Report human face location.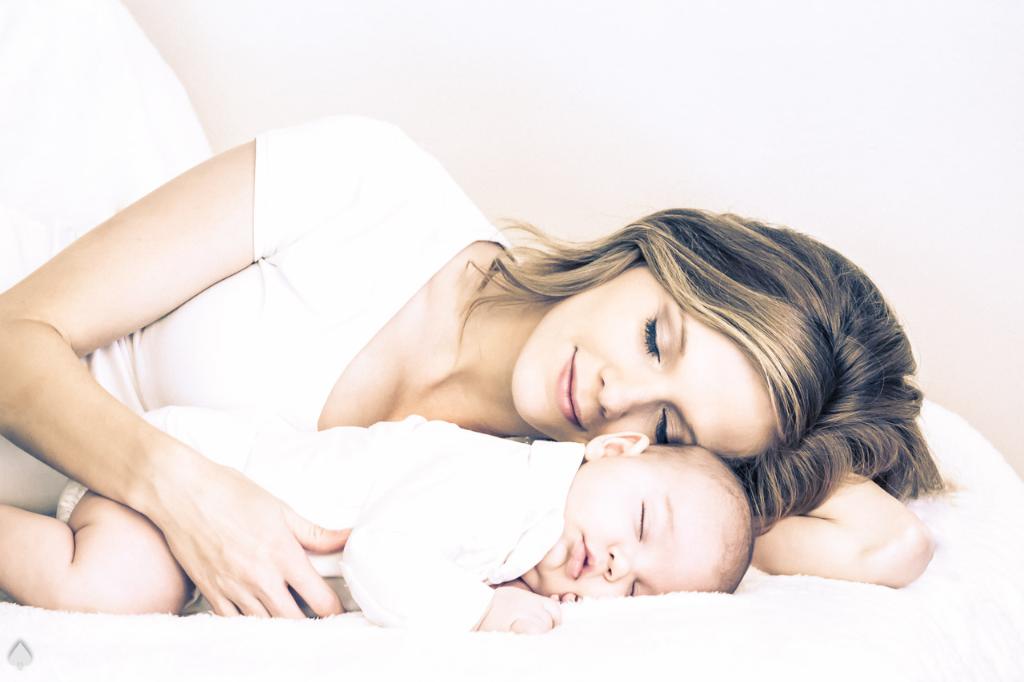
Report: BBox(514, 454, 734, 596).
